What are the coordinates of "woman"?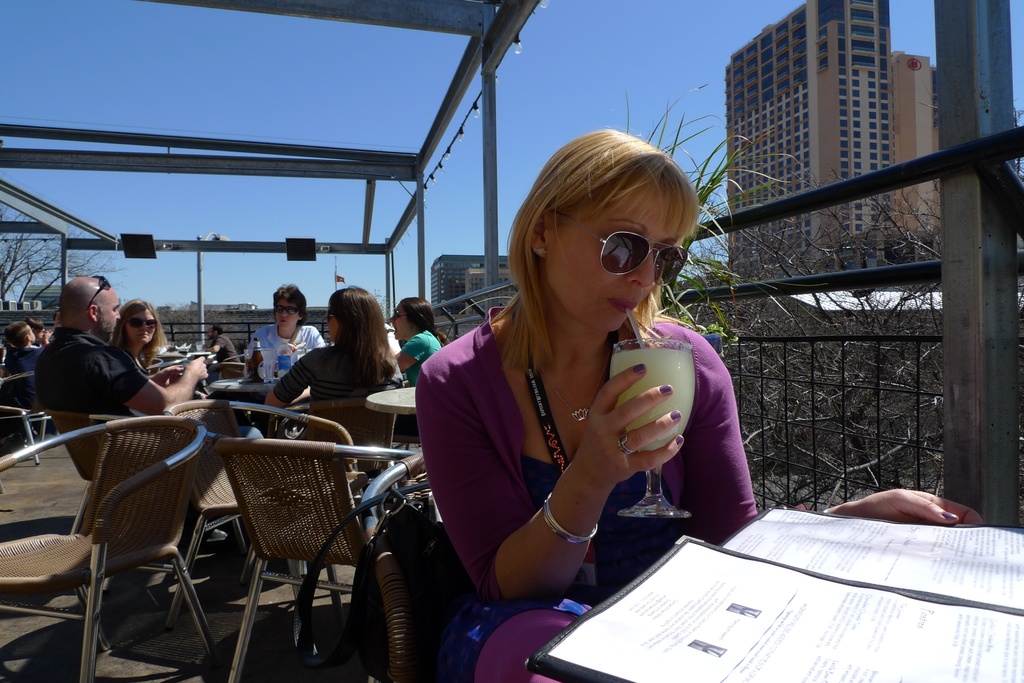
[380,290,450,362].
